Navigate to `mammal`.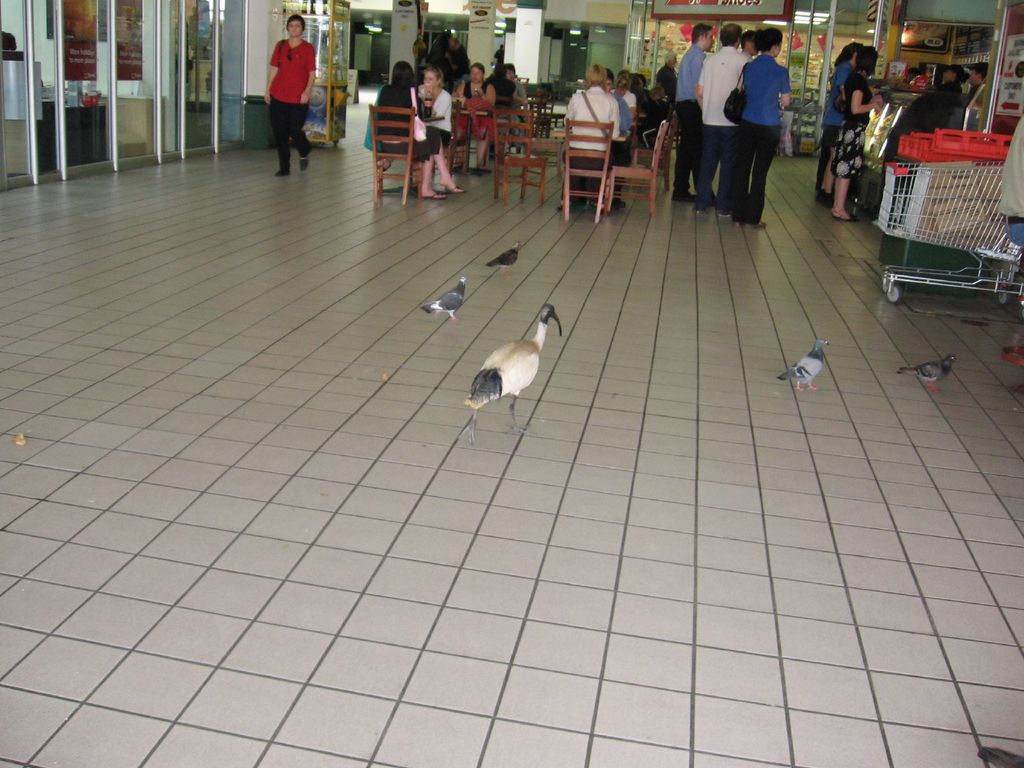
Navigation target: [372, 73, 465, 200].
